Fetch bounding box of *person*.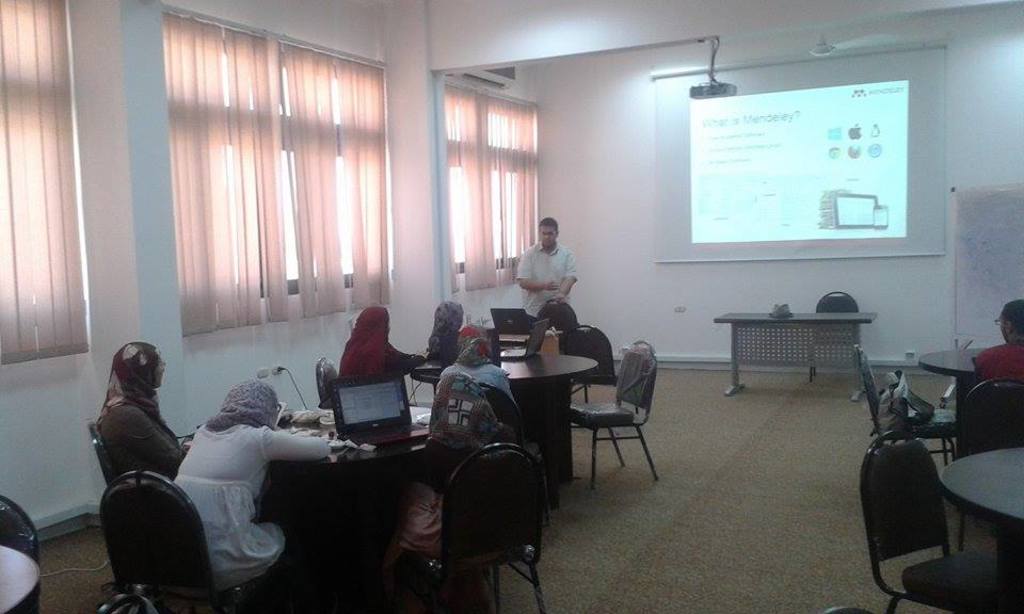
Bbox: detection(173, 372, 341, 592).
